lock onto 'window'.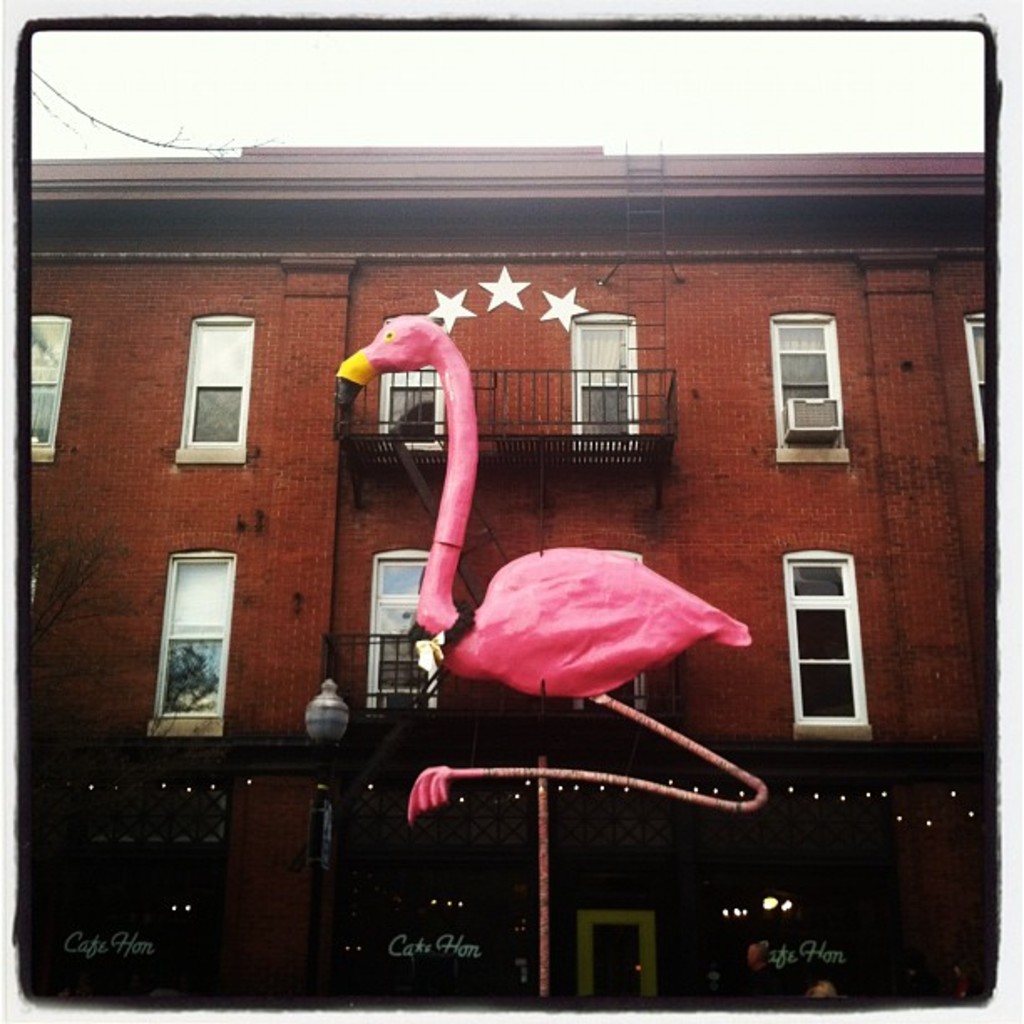
Locked: <region>151, 547, 226, 724</region>.
